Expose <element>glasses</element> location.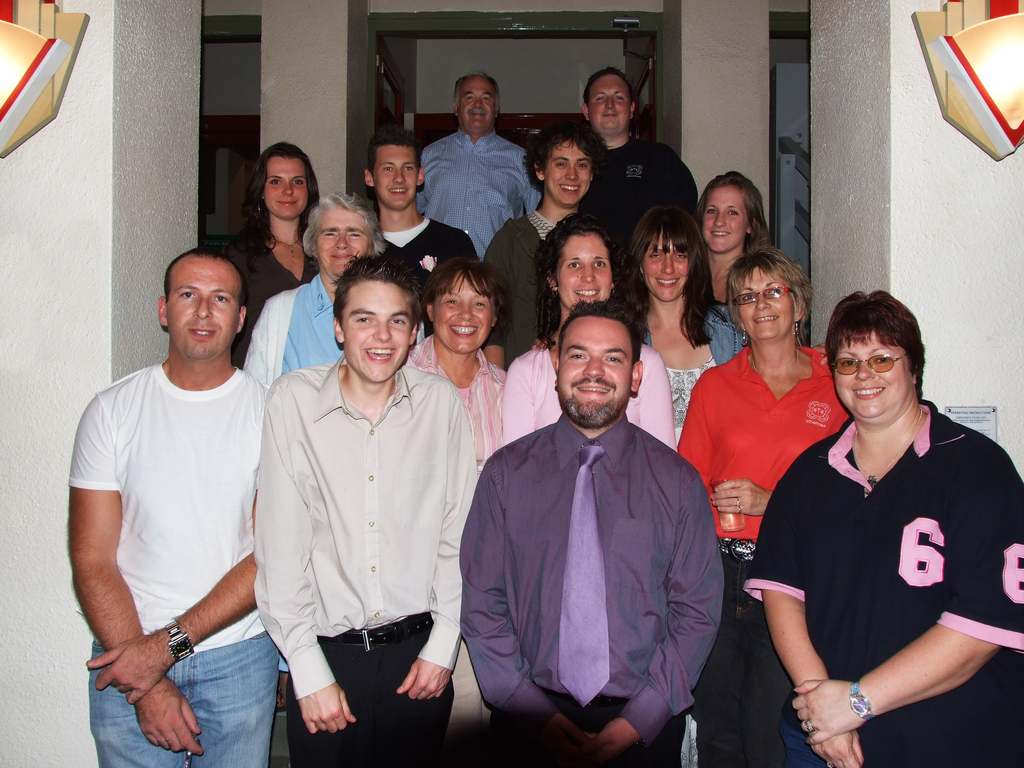
Exposed at bbox=(727, 282, 799, 312).
